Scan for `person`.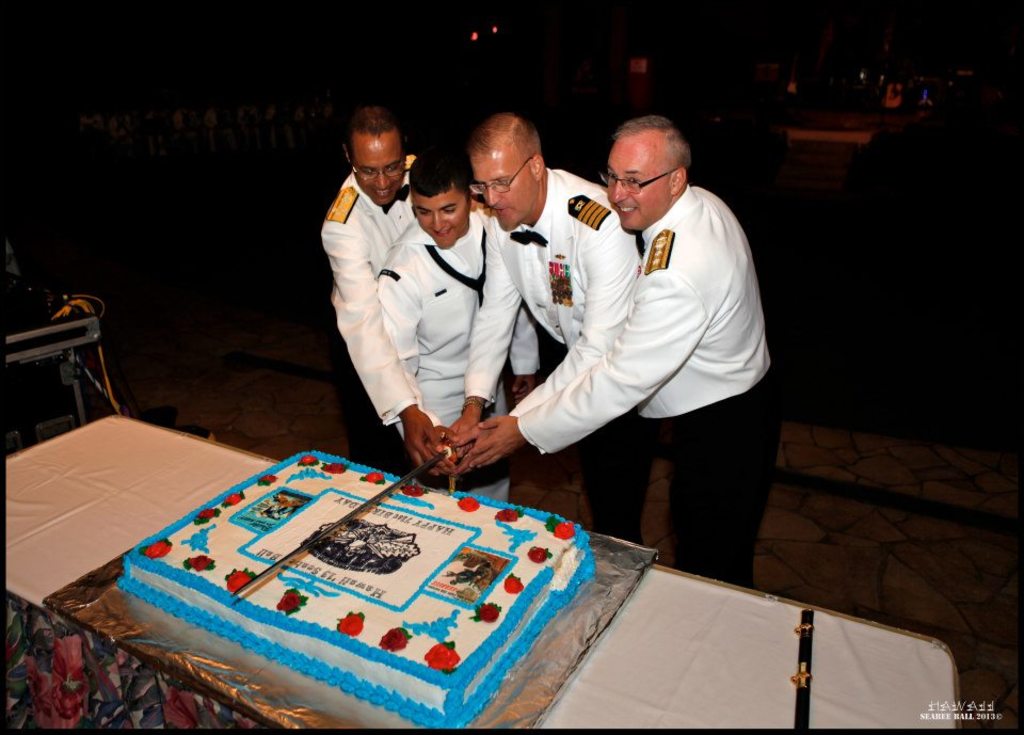
Scan result: [x1=382, y1=160, x2=542, y2=491].
